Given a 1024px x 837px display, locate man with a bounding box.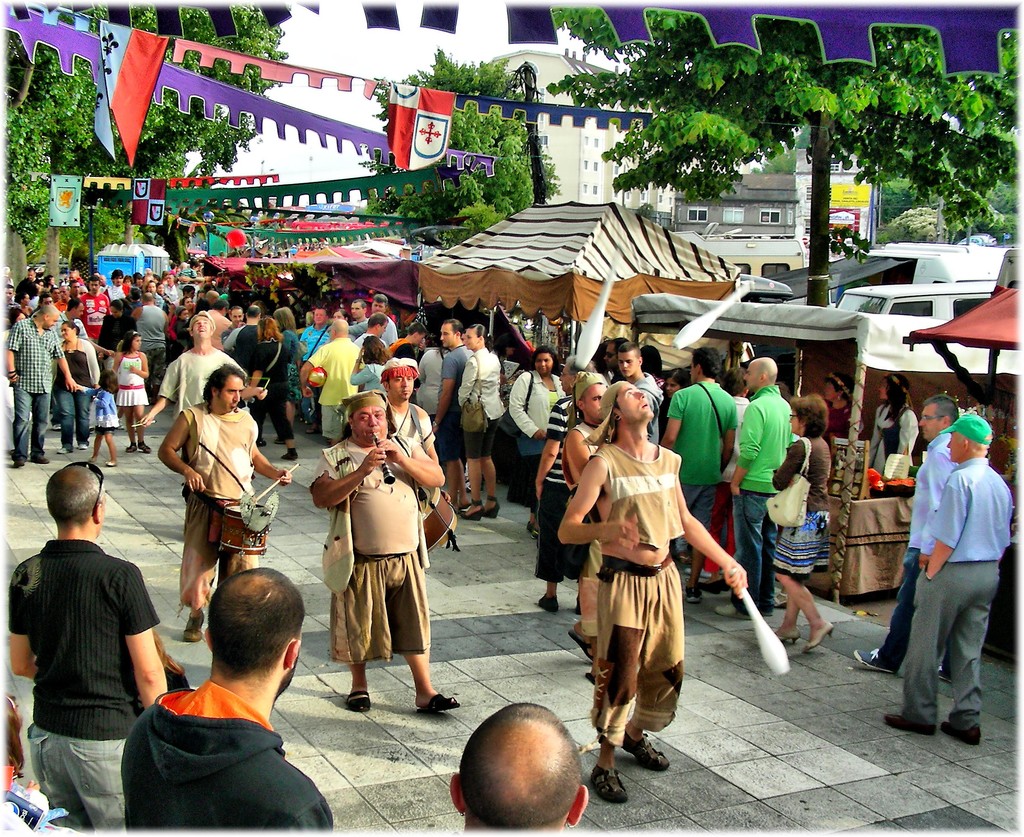
Located: 1:303:77:467.
